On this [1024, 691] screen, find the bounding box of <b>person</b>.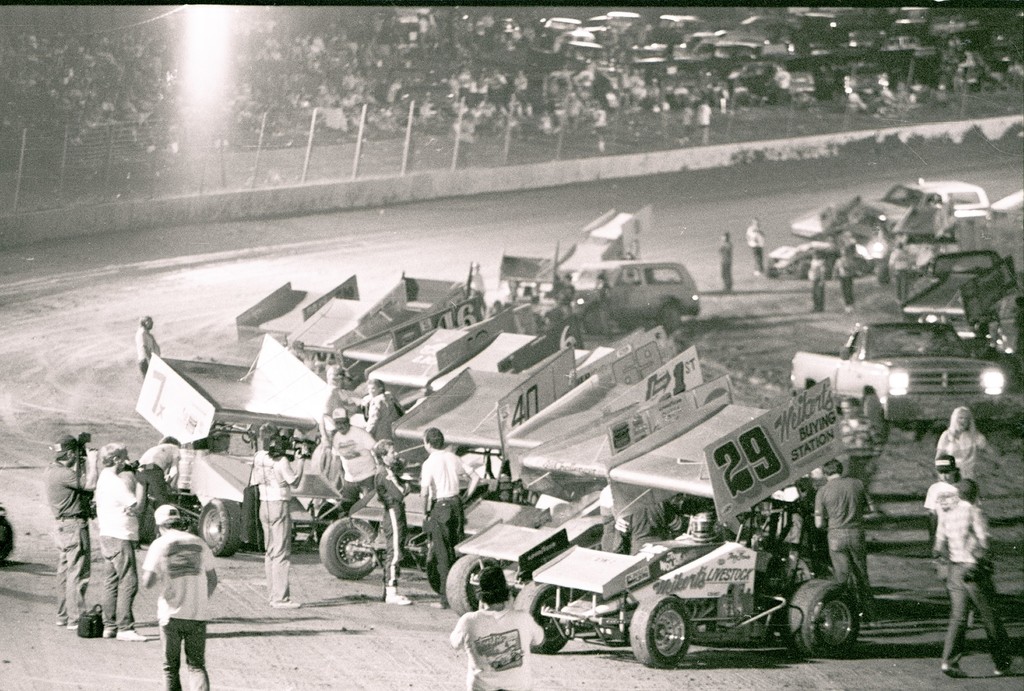
Bounding box: (x1=745, y1=216, x2=765, y2=274).
